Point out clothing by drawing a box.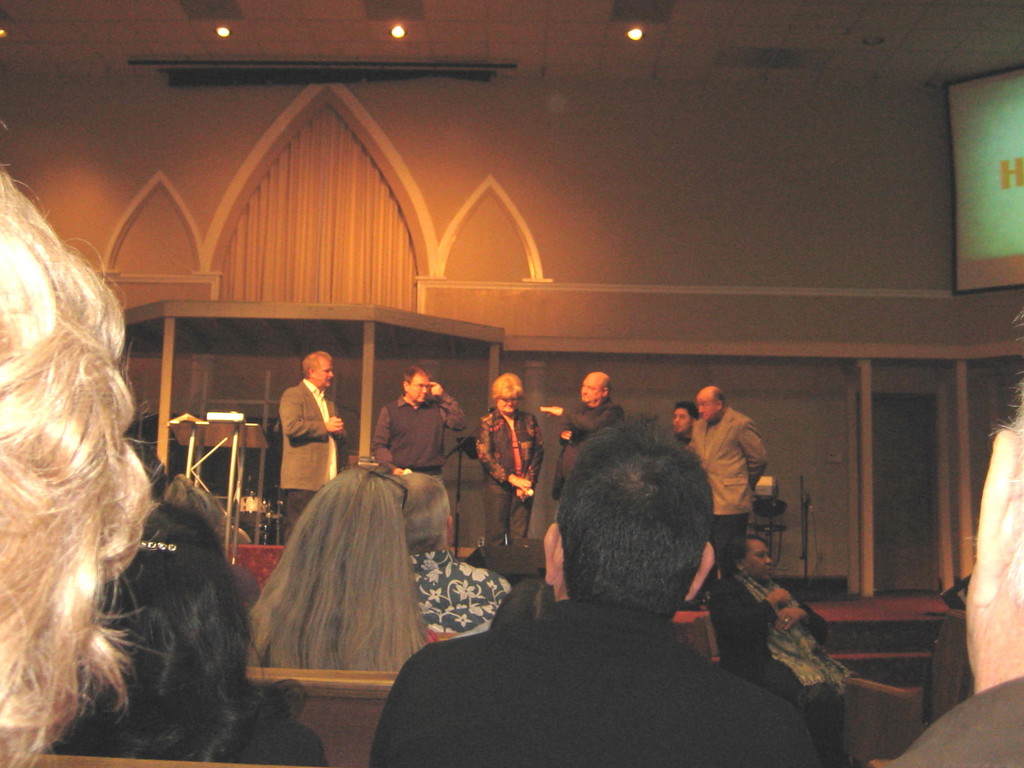
box=[410, 541, 508, 641].
